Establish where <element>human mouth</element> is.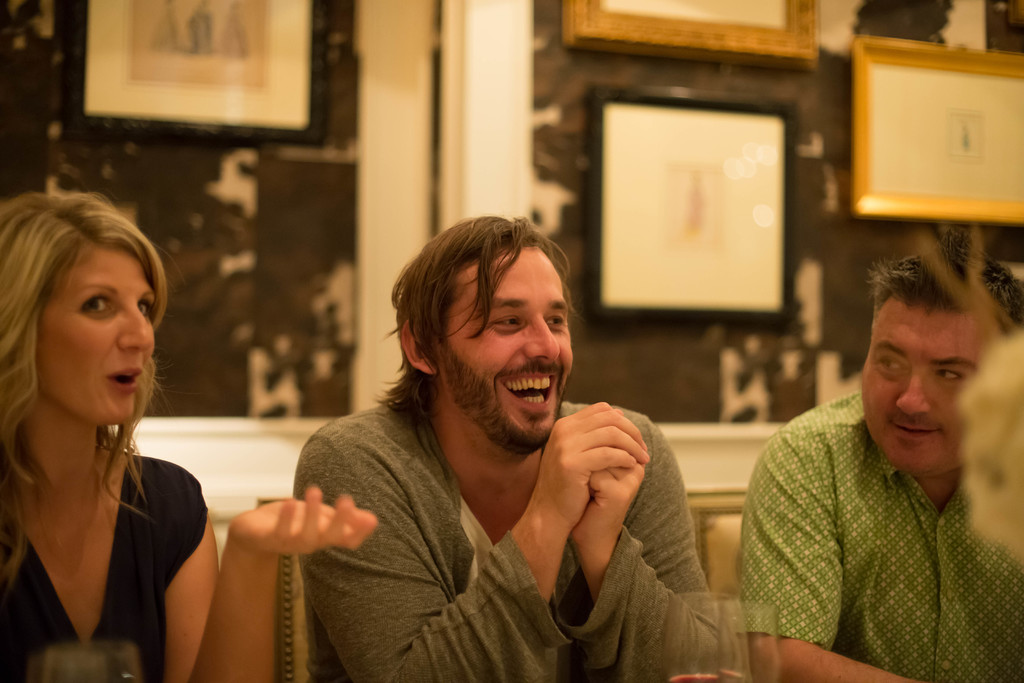
Established at crop(893, 420, 938, 439).
